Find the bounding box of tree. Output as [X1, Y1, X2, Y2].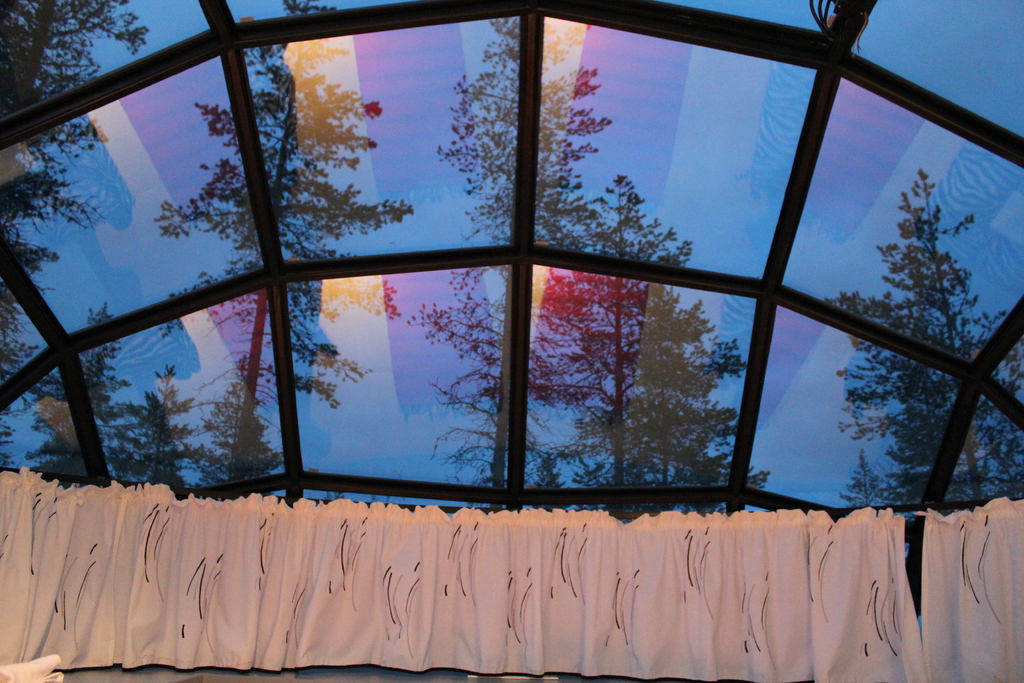
[570, 277, 767, 515].
